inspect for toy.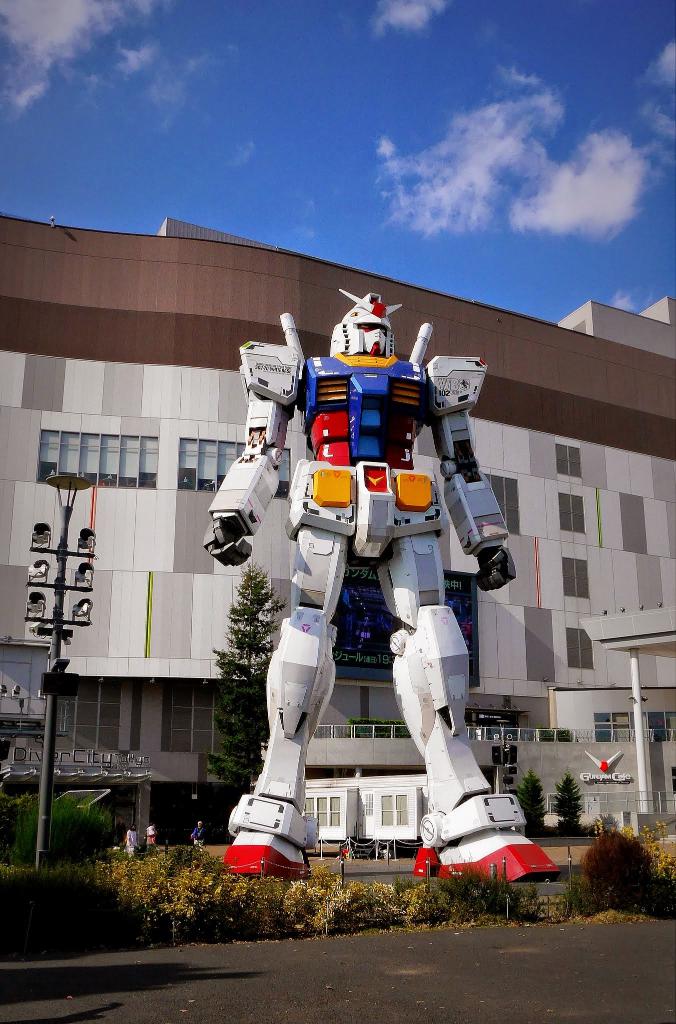
Inspection: 209/285/560/890.
